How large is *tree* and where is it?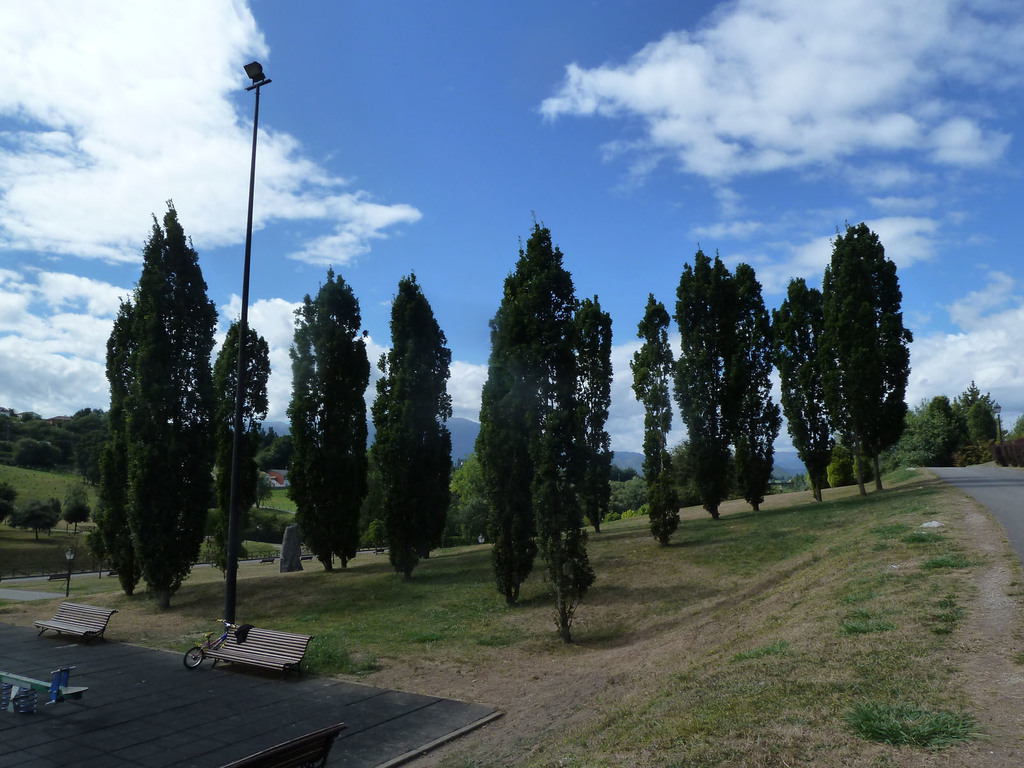
Bounding box: (left=790, top=200, right=918, bottom=501).
